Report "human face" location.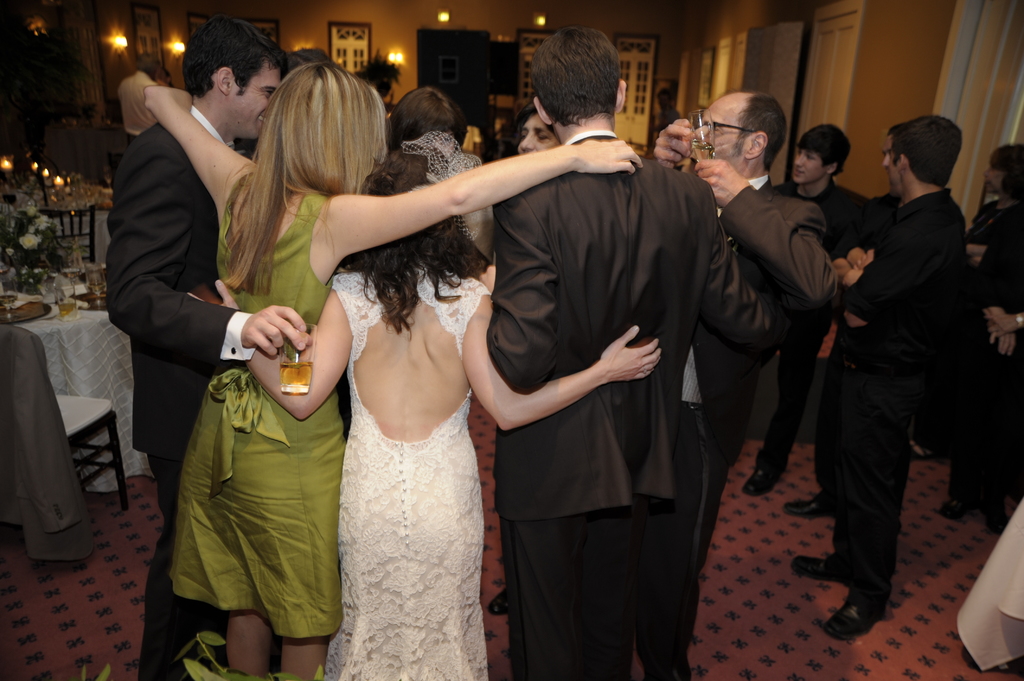
Report: BBox(696, 97, 739, 160).
